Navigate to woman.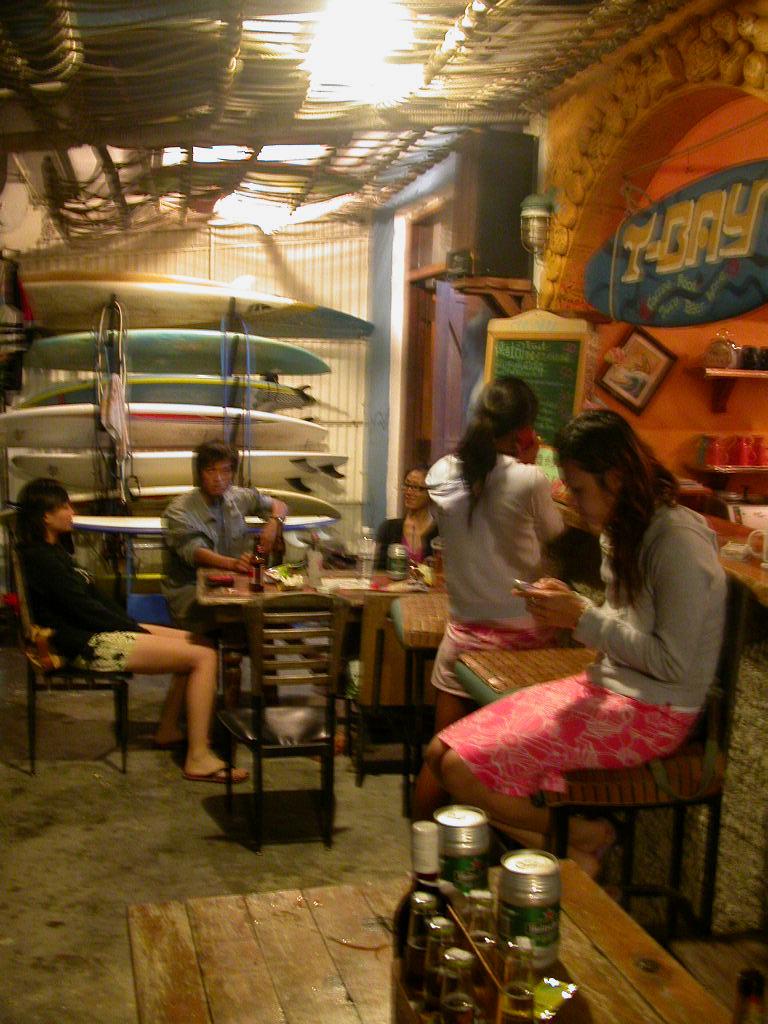
Navigation target: [x1=16, y1=463, x2=253, y2=780].
